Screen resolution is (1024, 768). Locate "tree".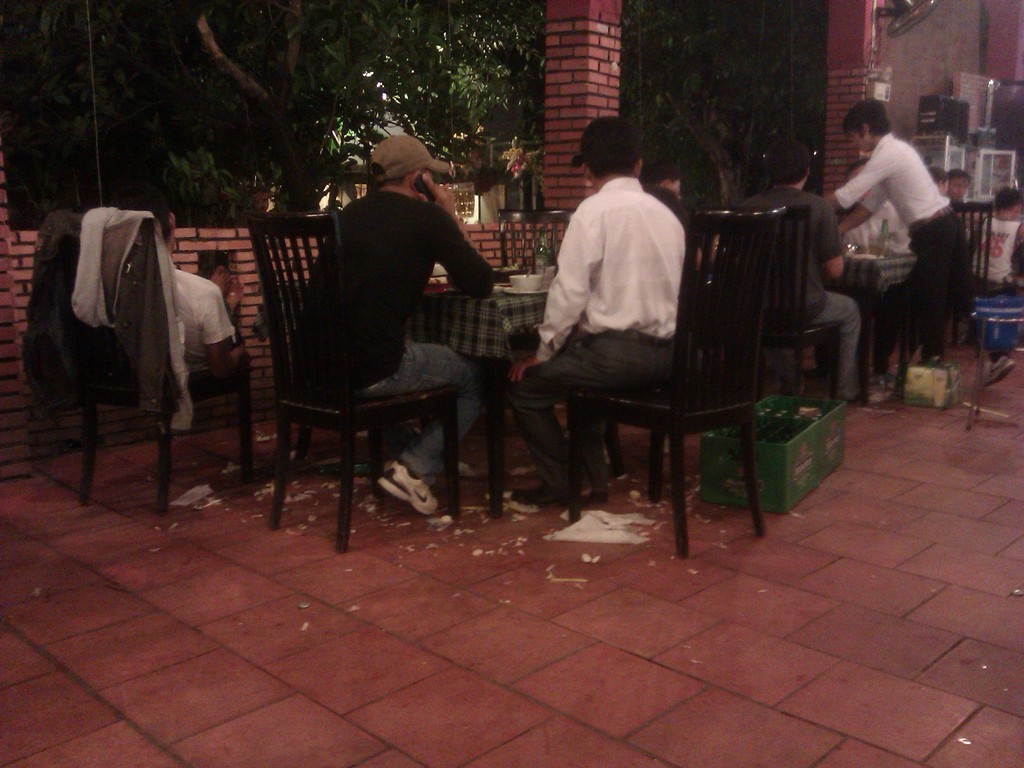
<bbox>621, 0, 826, 210</bbox>.
